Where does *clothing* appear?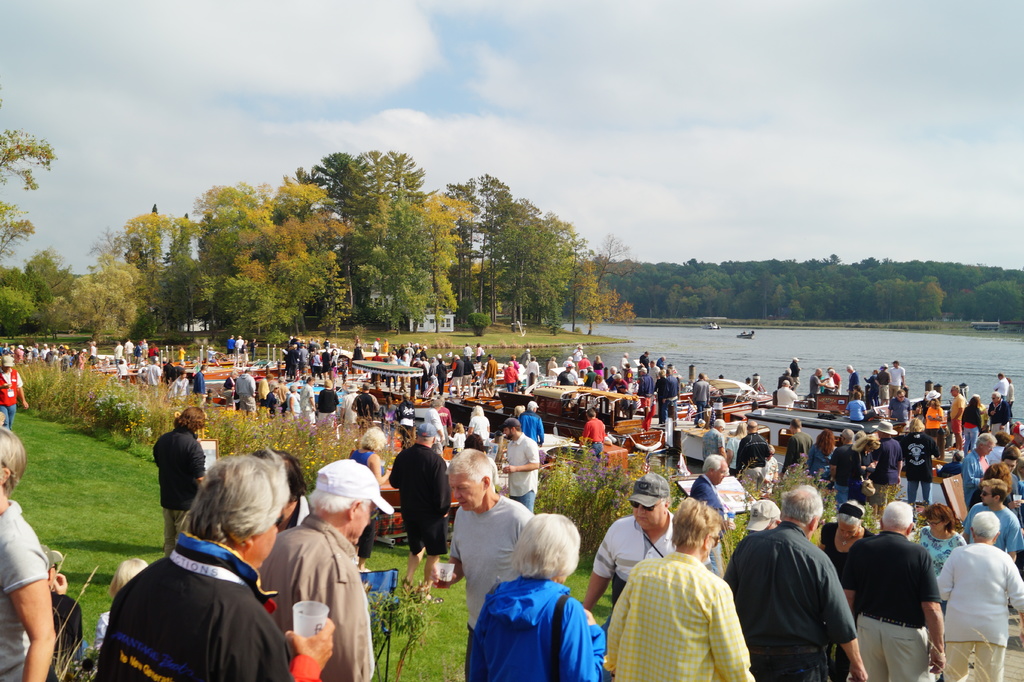
Appears at 234:336:242:356.
